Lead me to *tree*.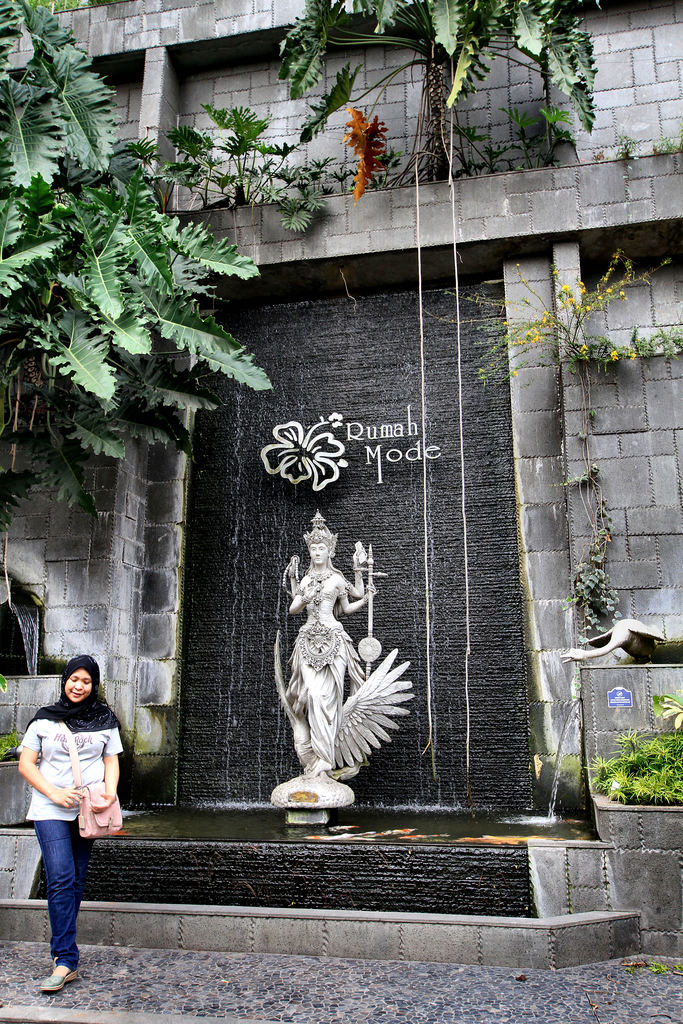
Lead to x1=0 y1=0 x2=277 y2=532.
